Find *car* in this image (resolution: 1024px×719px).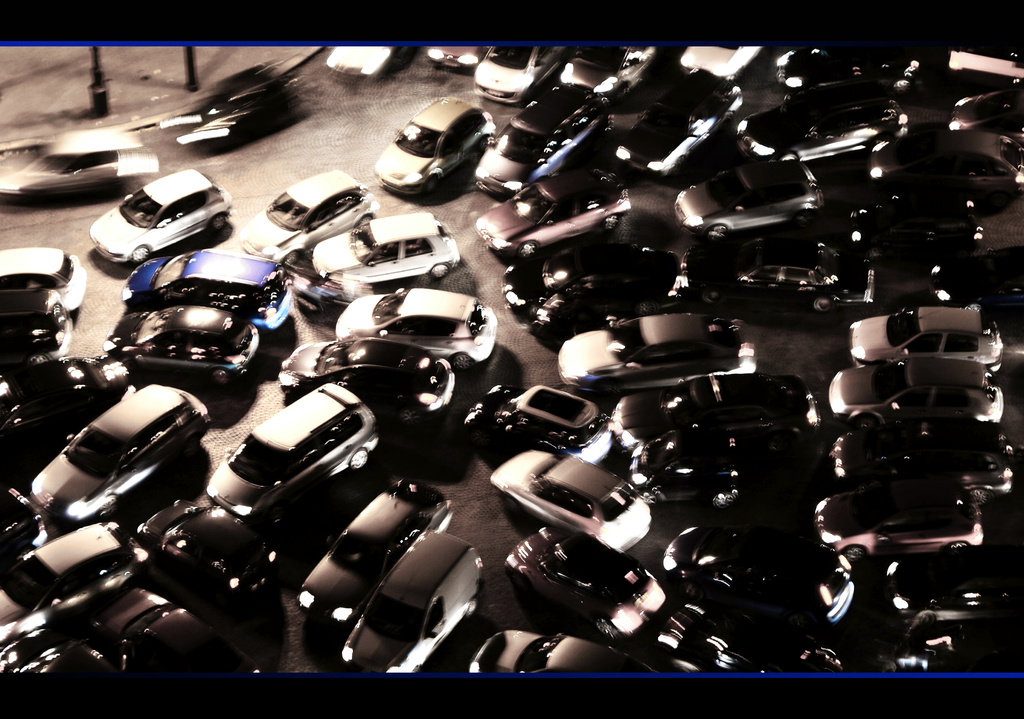
l=605, t=374, r=815, b=483.
